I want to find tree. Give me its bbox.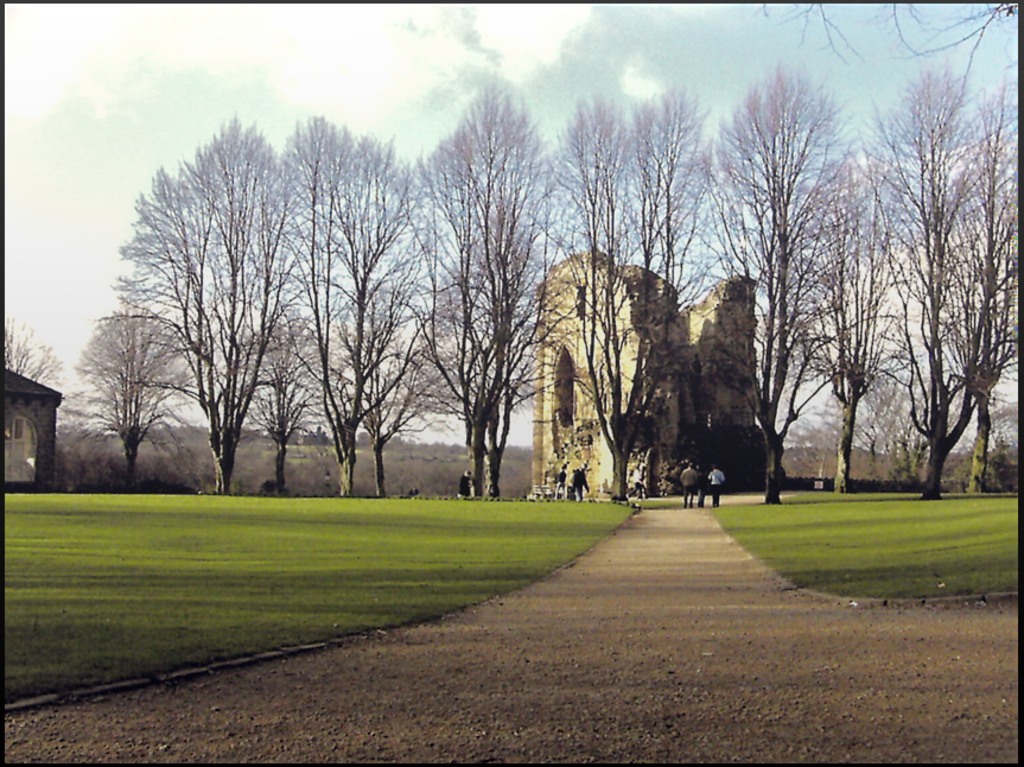
<bbox>821, 81, 1001, 515</bbox>.
